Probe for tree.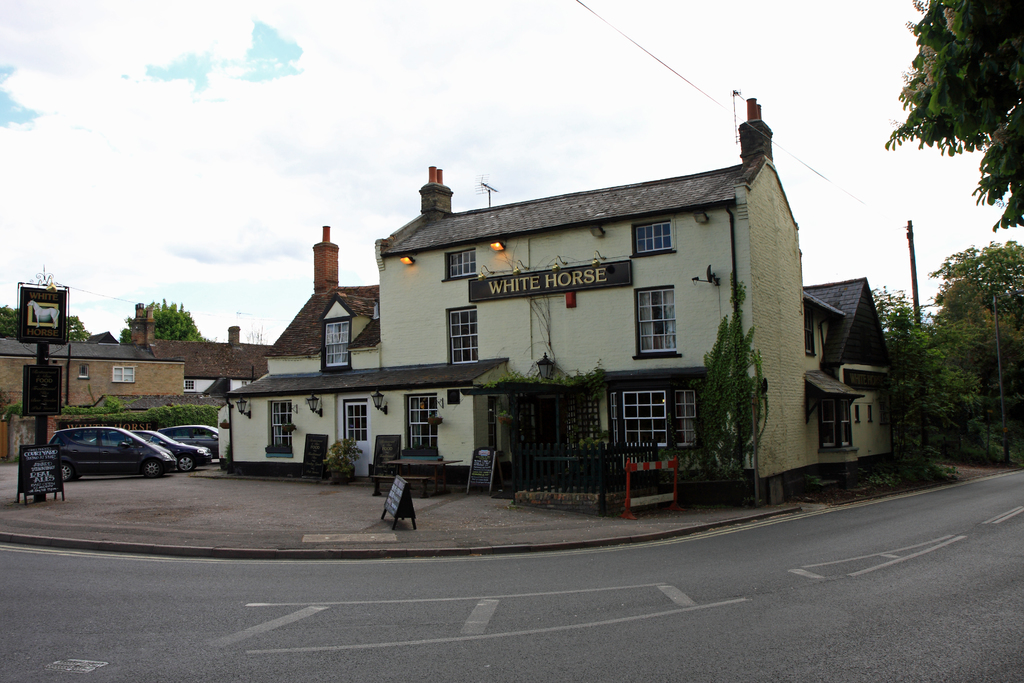
Probe result: region(932, 240, 1023, 469).
